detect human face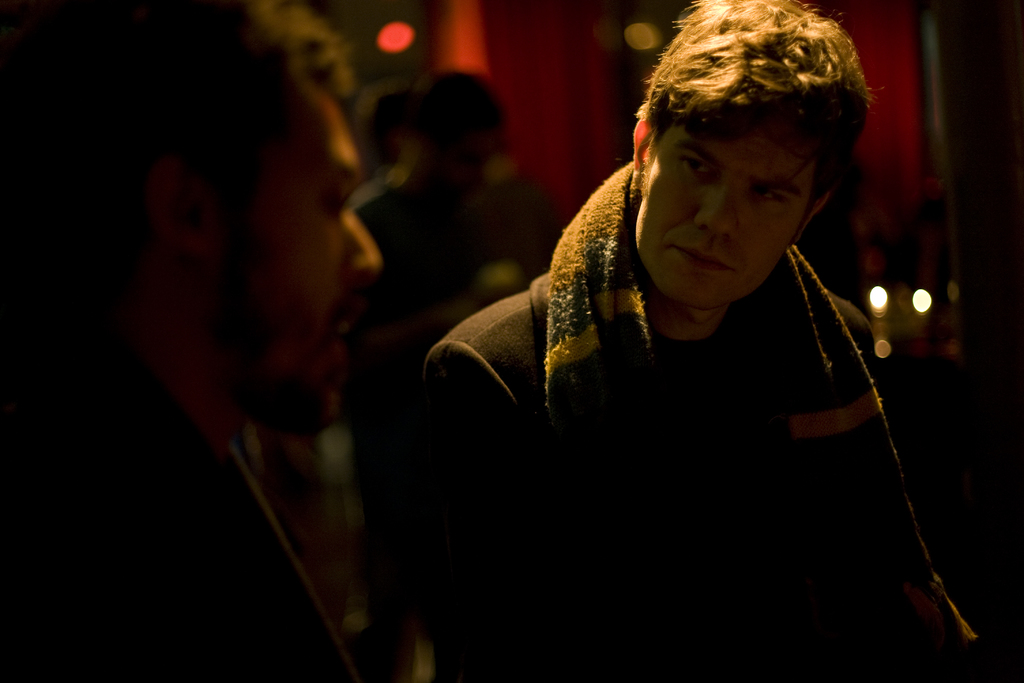
detection(220, 122, 383, 422)
